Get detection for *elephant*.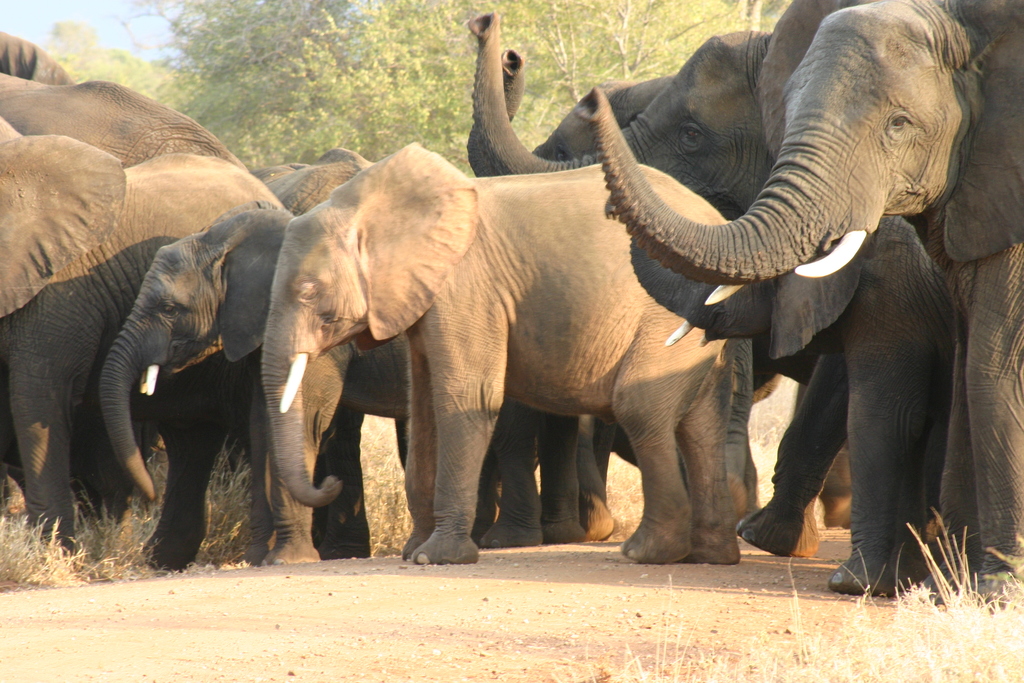
Detection: <region>565, 0, 1023, 609</region>.
